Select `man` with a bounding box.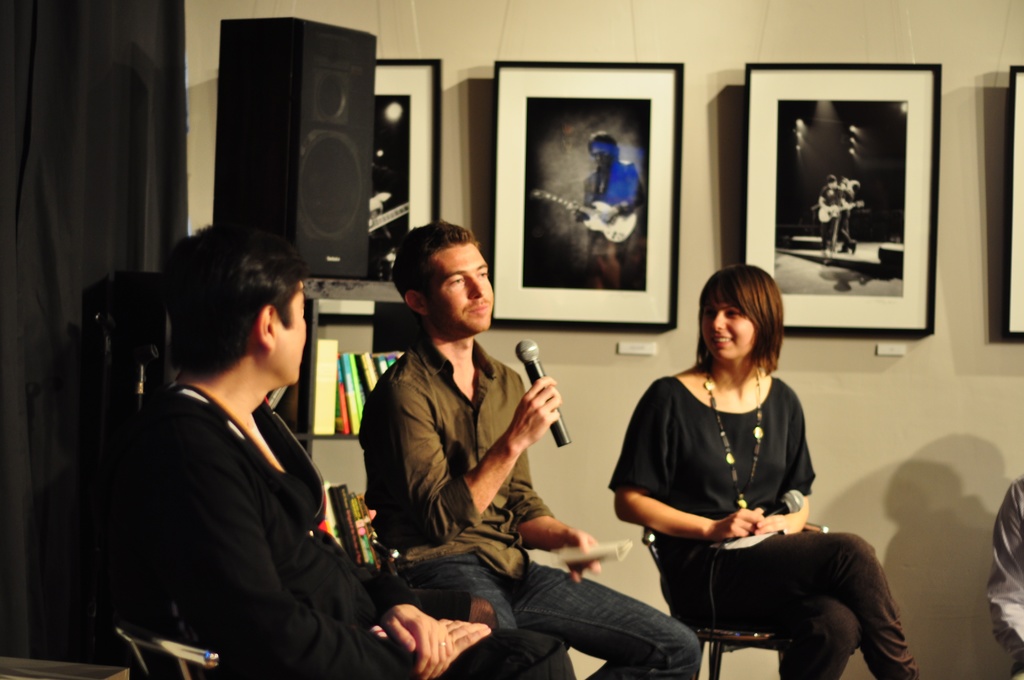
crop(817, 177, 852, 248).
